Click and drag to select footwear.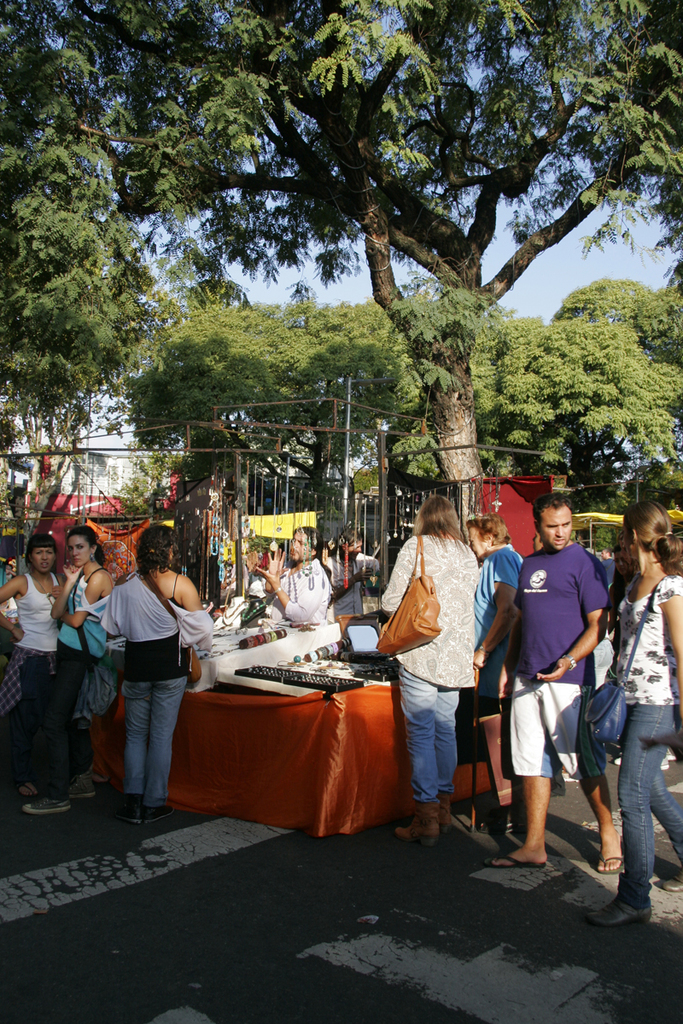
Selection: [593, 904, 644, 927].
